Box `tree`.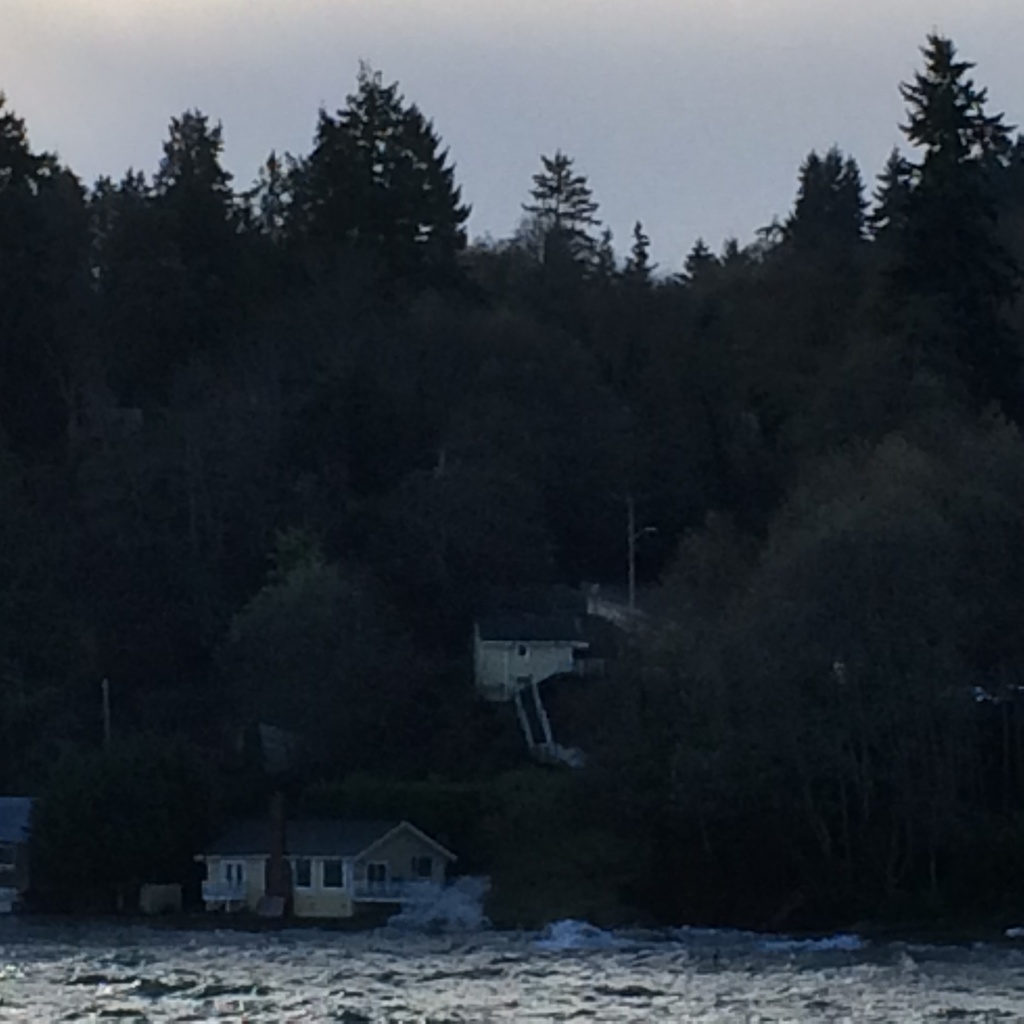
889/18/1023/163.
